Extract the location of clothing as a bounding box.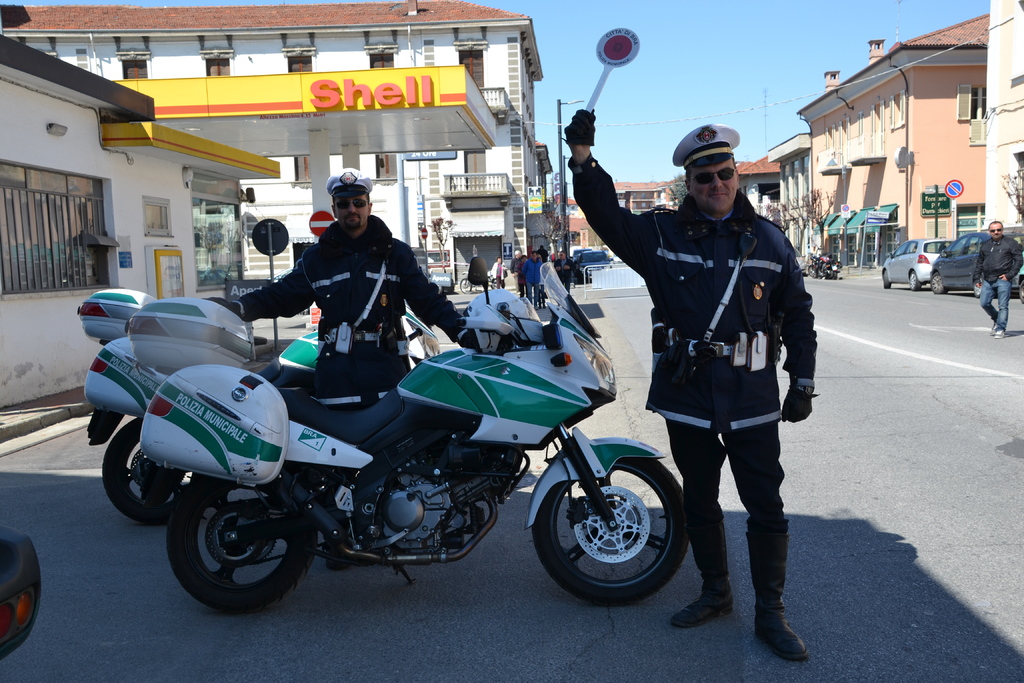
977 235 1023 329.
